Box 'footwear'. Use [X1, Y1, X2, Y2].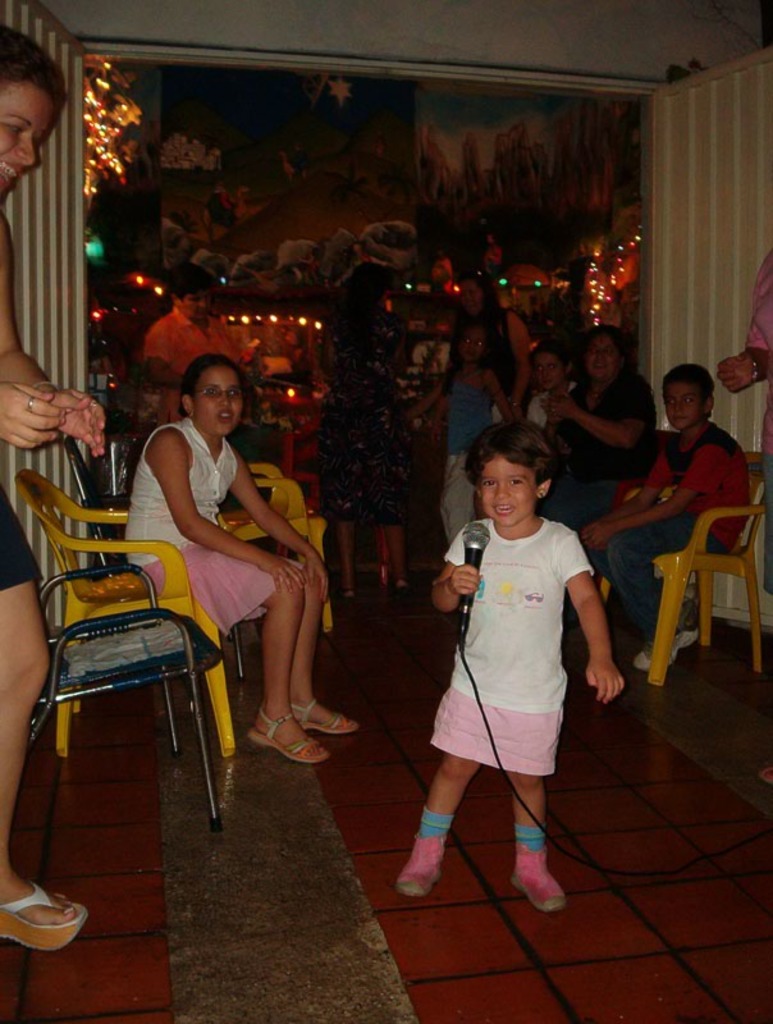
[500, 854, 573, 916].
